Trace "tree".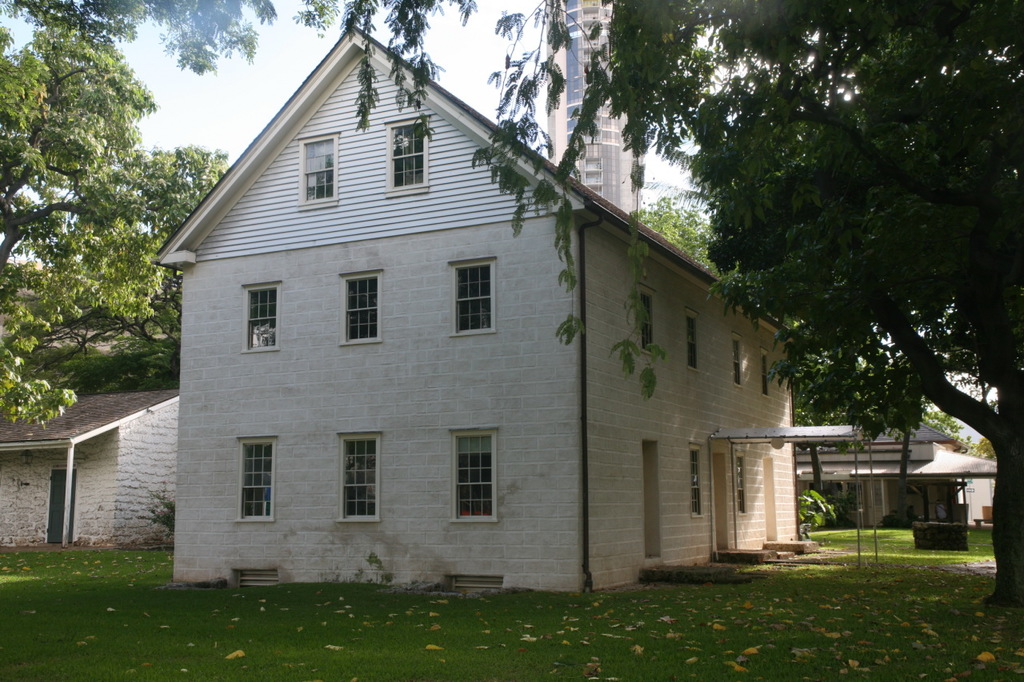
Traced to [left=623, top=200, right=806, bottom=336].
